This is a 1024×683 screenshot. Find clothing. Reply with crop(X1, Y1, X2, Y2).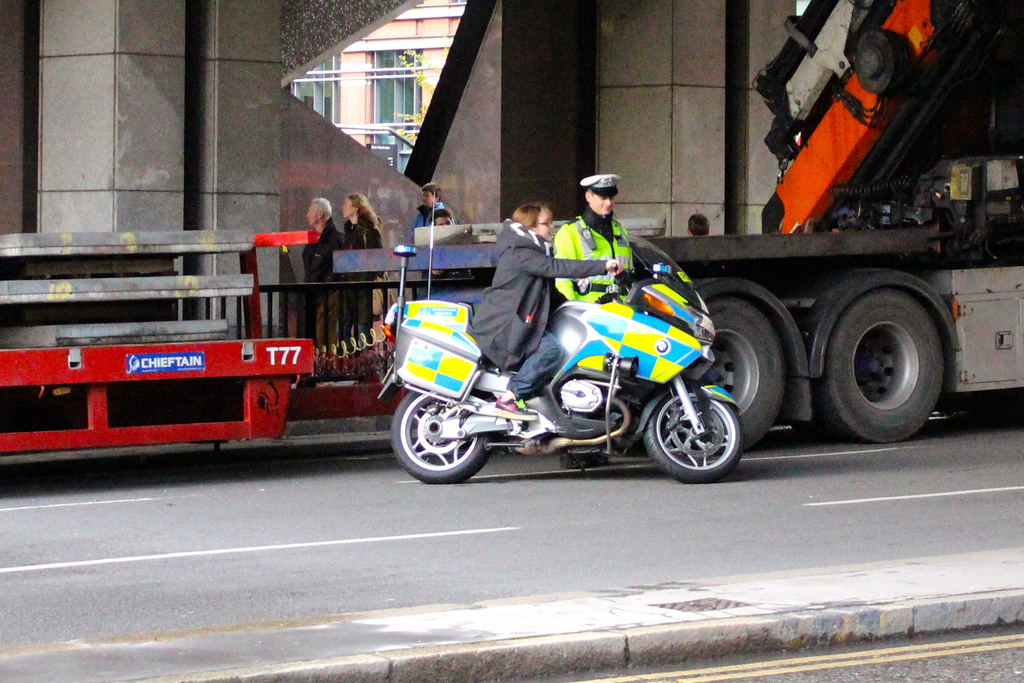
crop(408, 199, 463, 266).
